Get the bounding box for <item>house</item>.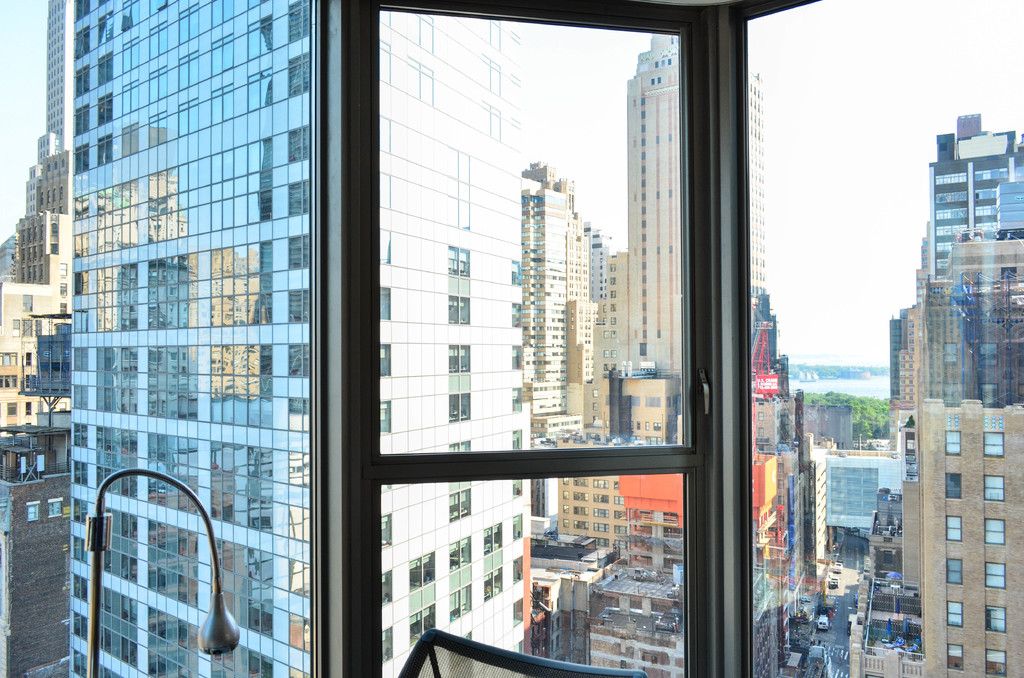
[x1=556, y1=446, x2=634, y2=557].
